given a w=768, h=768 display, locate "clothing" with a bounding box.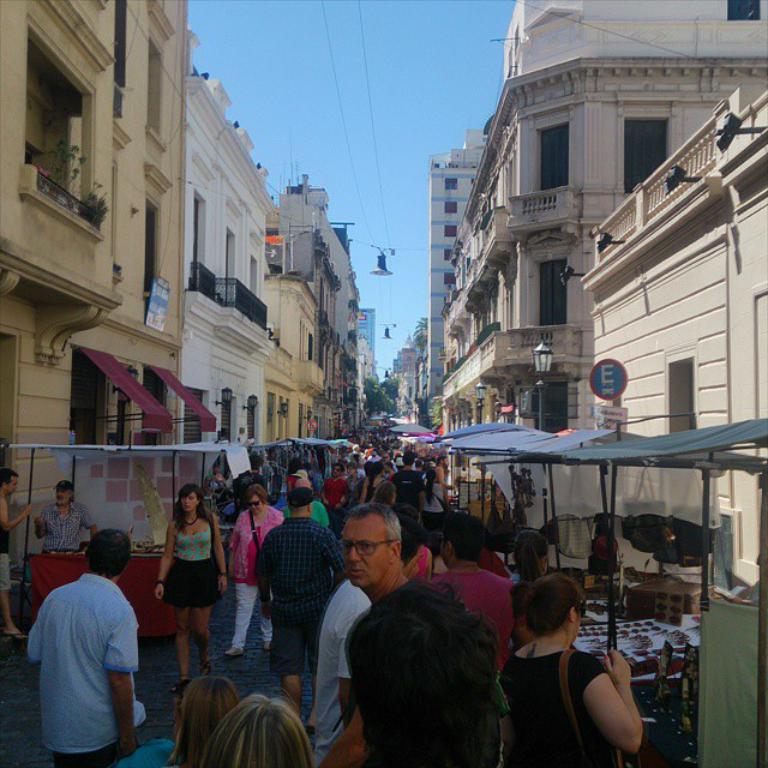
Located: BBox(320, 473, 341, 515).
